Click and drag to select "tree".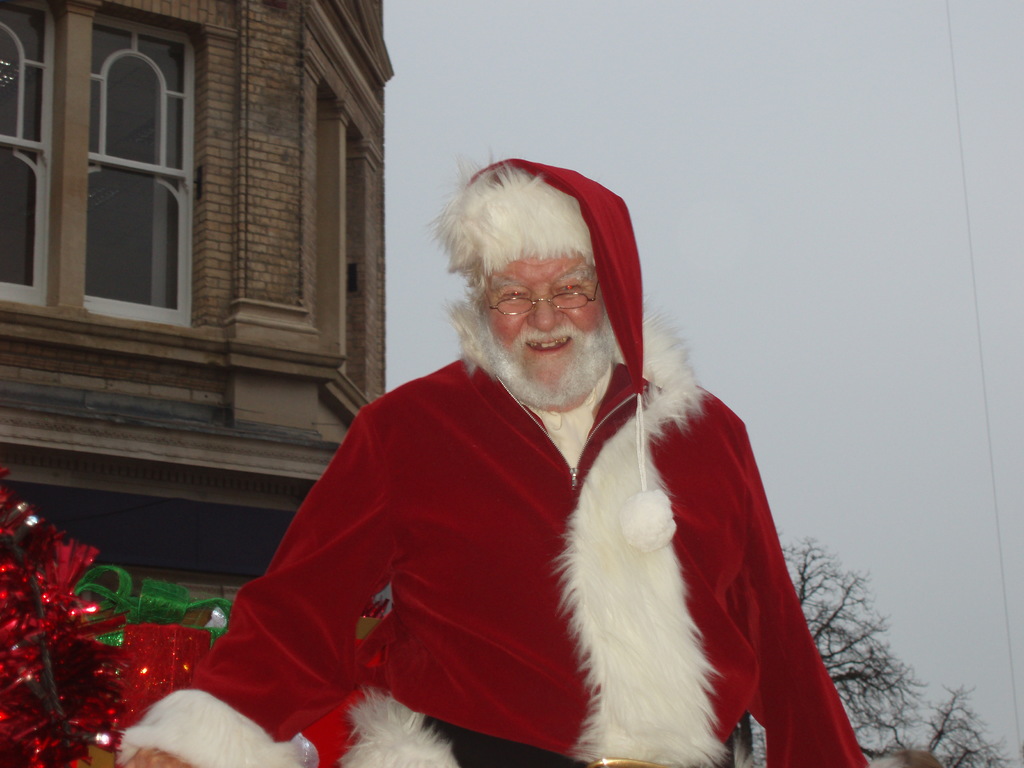
Selection: rect(899, 681, 1017, 767).
